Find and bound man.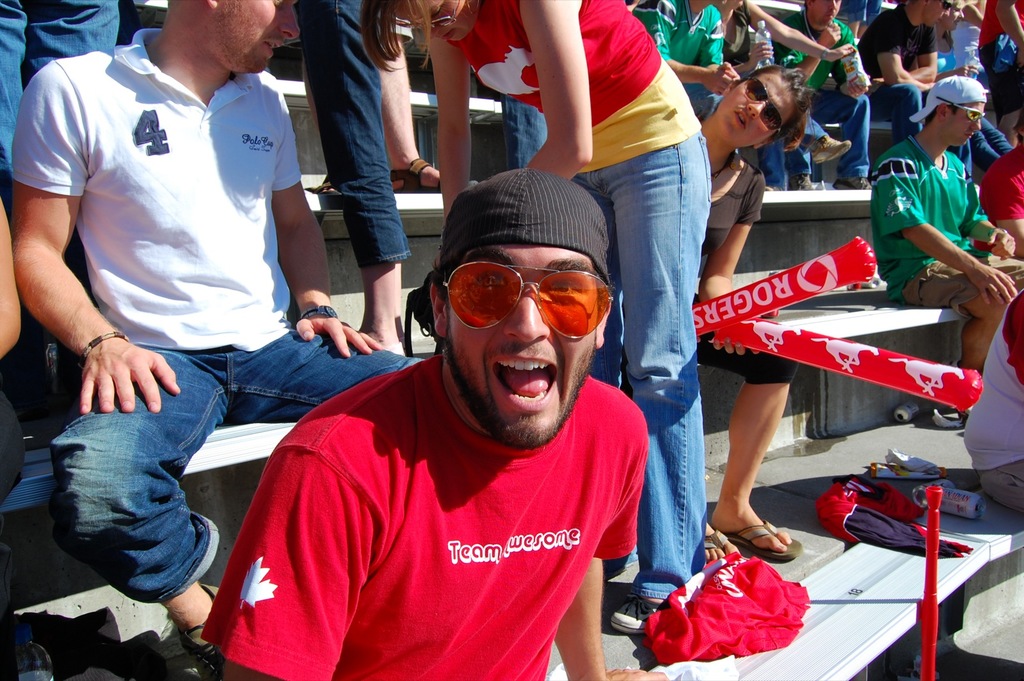
Bound: (773, 0, 878, 199).
